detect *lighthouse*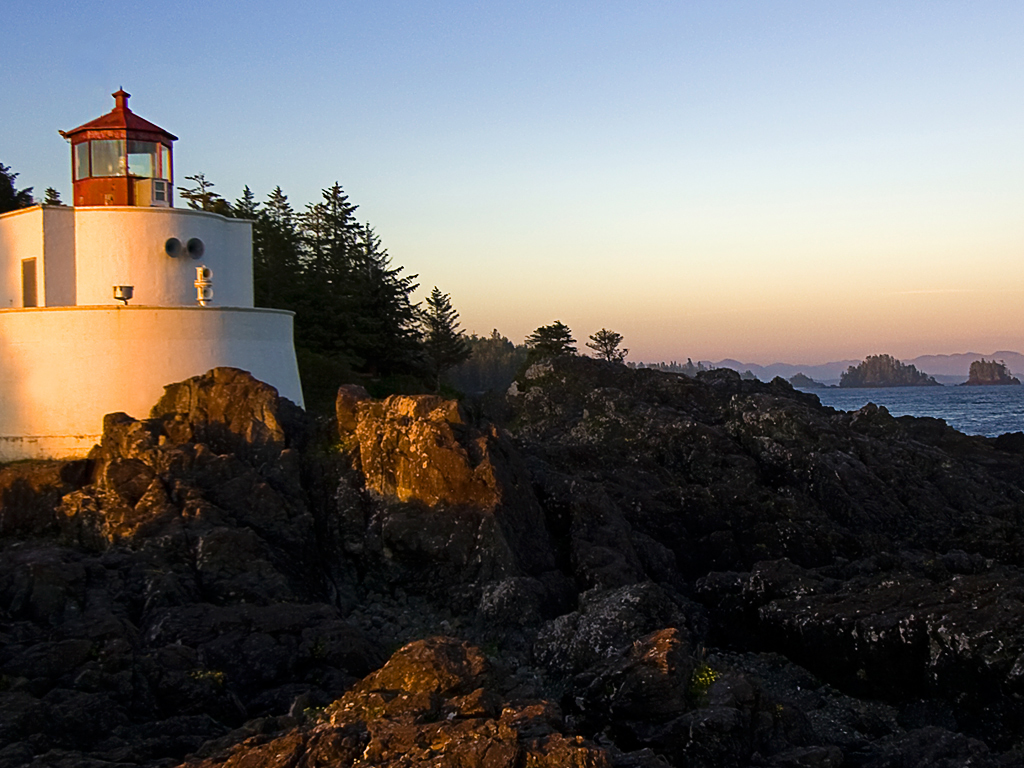
select_region(17, 73, 290, 449)
